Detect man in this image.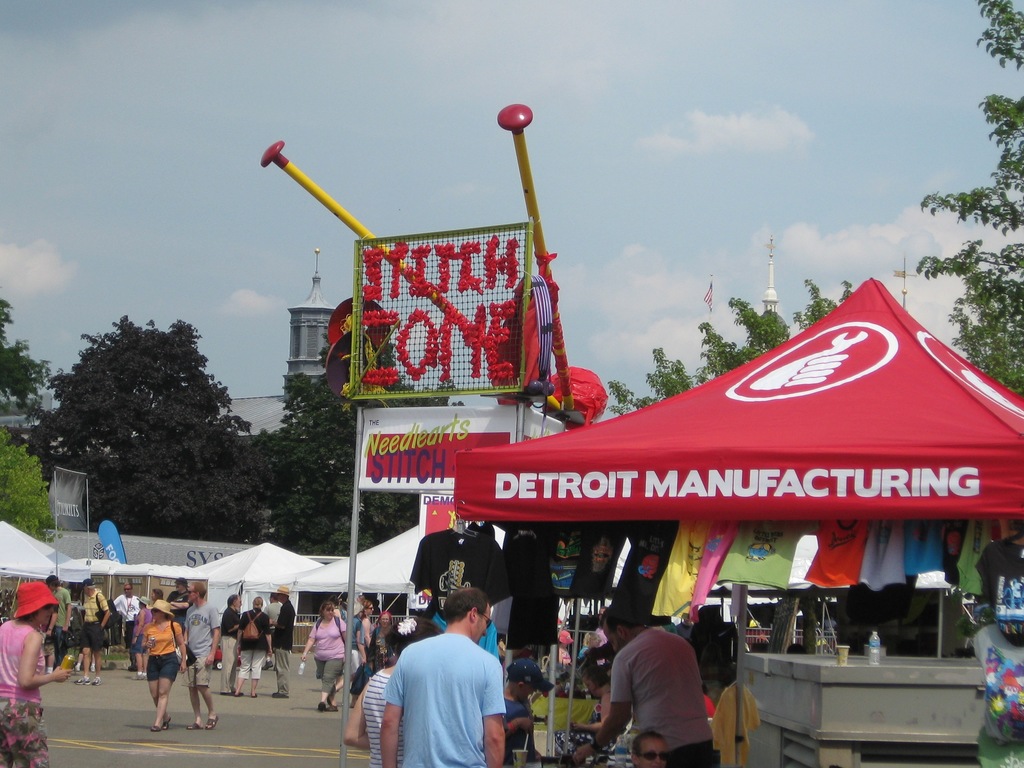
Detection: [263, 590, 282, 668].
